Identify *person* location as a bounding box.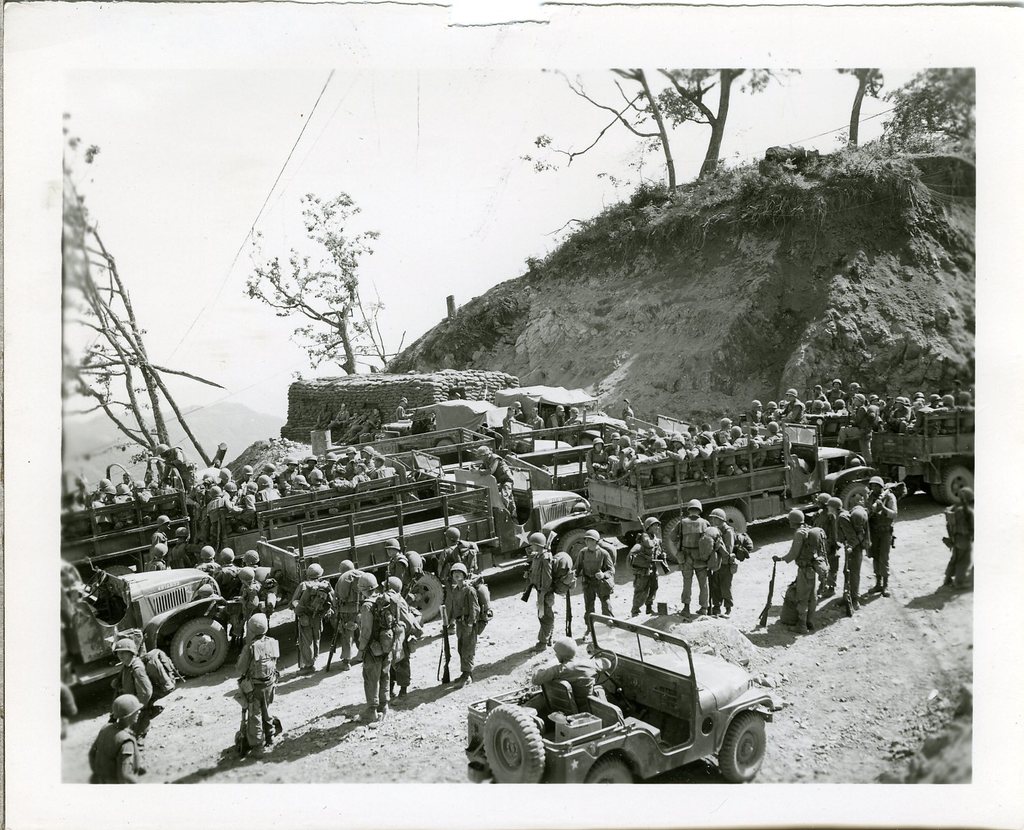
[left=573, top=521, right=614, bottom=641].
